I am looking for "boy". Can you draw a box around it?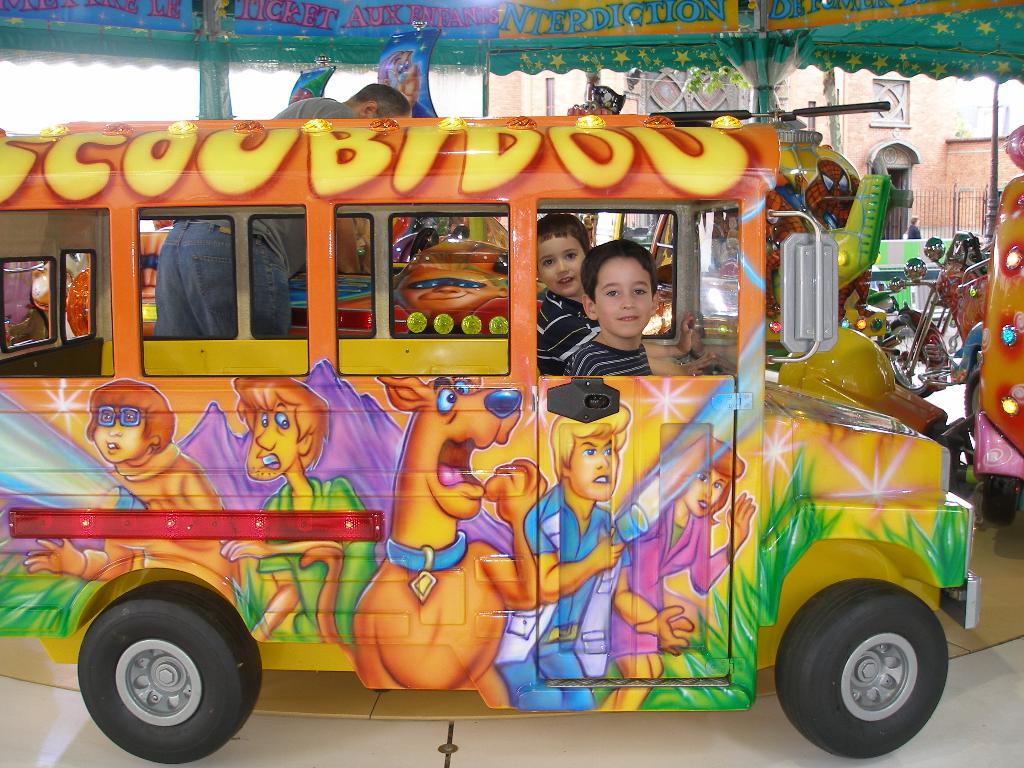
Sure, the bounding box is x1=540, y1=207, x2=694, y2=377.
